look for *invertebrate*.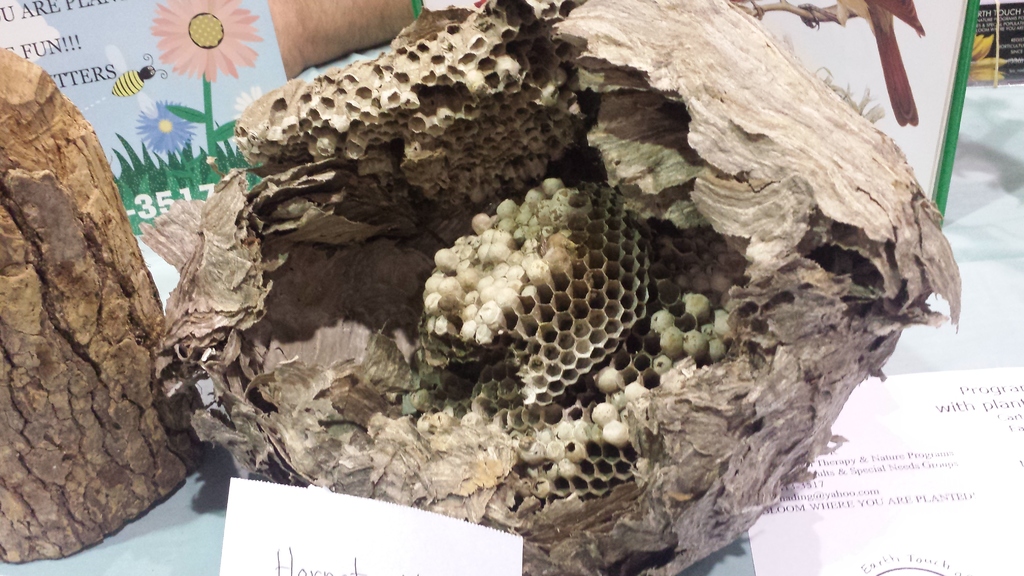
Found: <box>108,53,168,97</box>.
